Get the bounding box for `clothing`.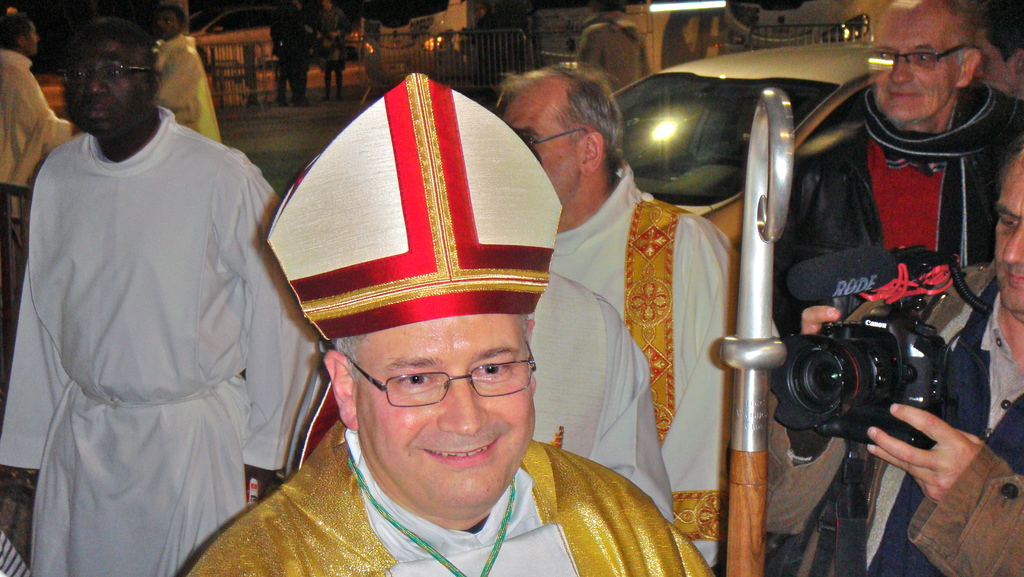
detection(4, 123, 325, 576).
